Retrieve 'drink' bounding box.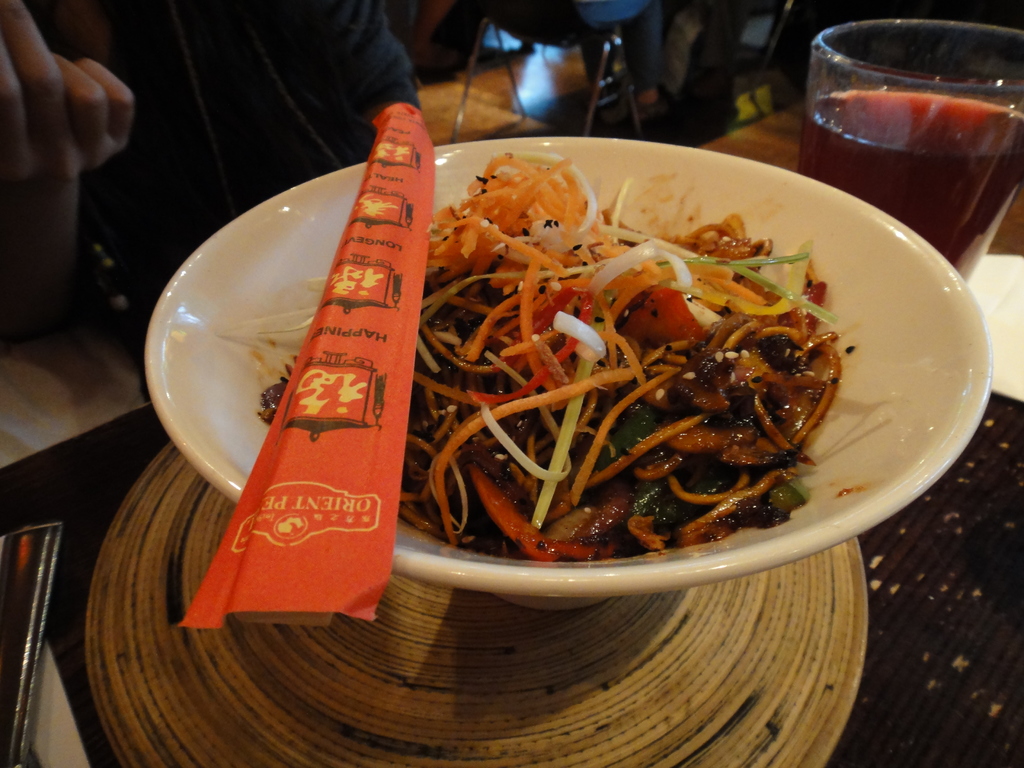
Bounding box: {"left": 792, "top": 25, "right": 1023, "bottom": 273}.
